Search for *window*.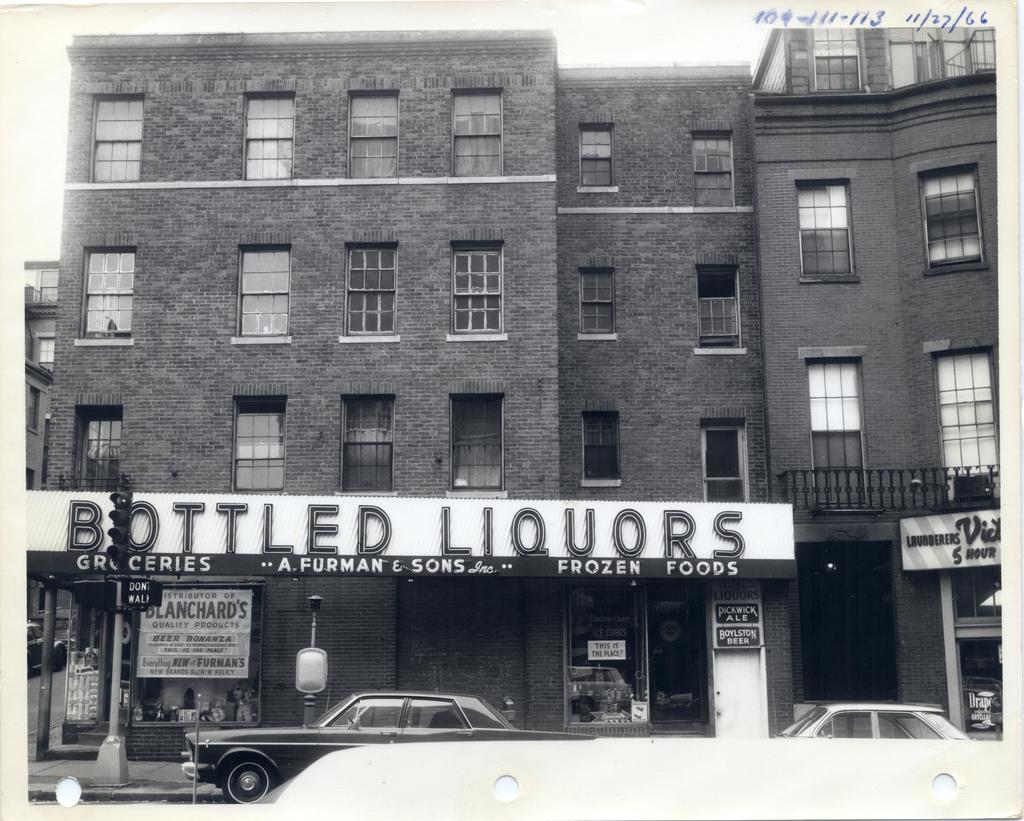
Found at rect(84, 99, 145, 183).
